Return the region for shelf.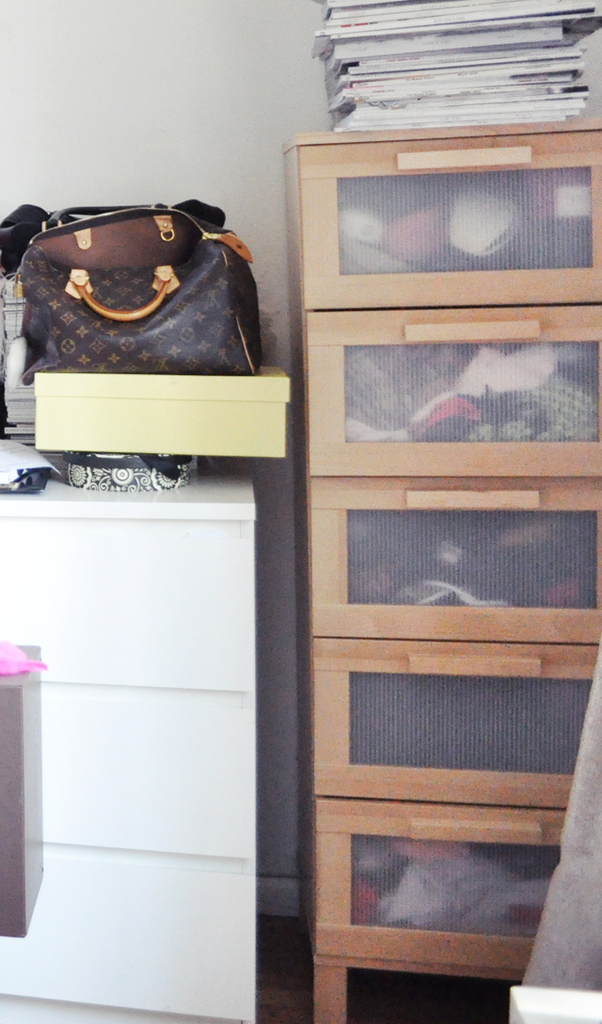
[279,97,601,1023].
